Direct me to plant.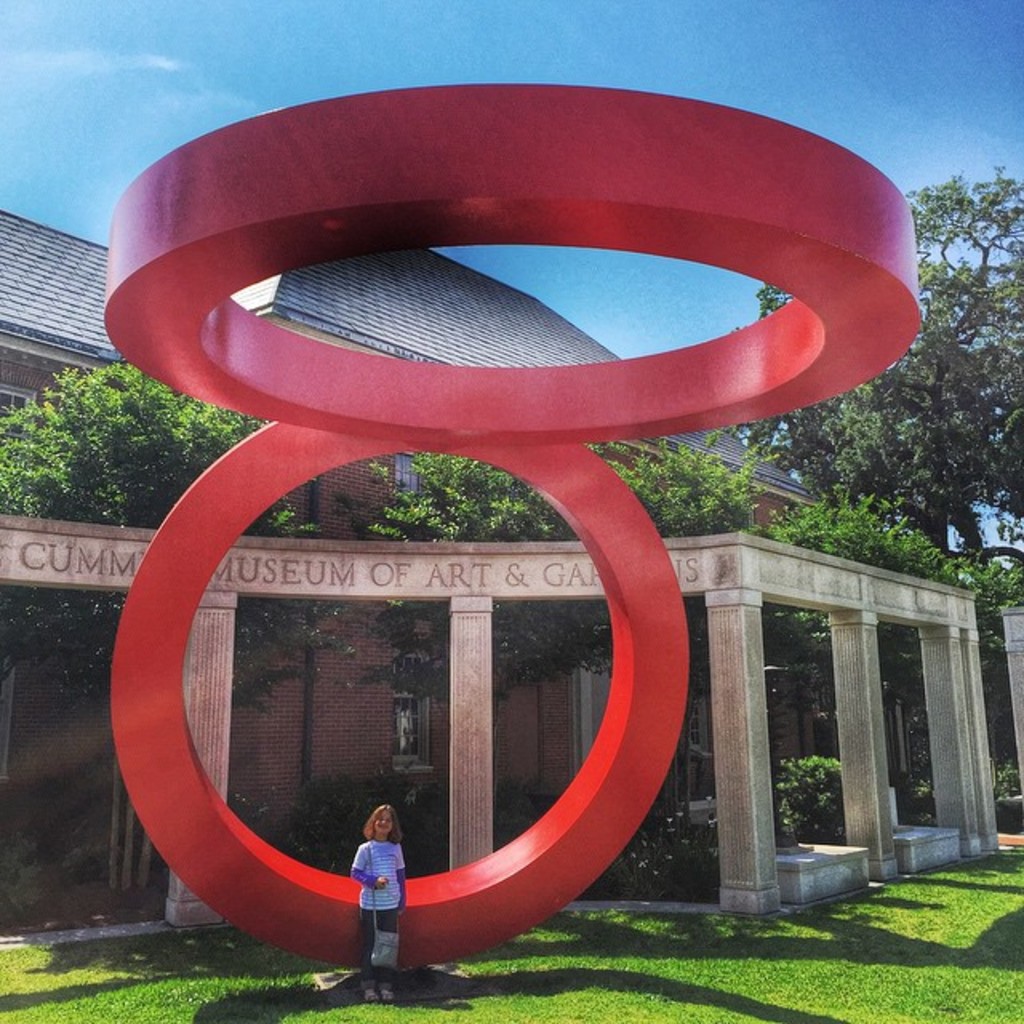
Direction: 990 763 1022 808.
